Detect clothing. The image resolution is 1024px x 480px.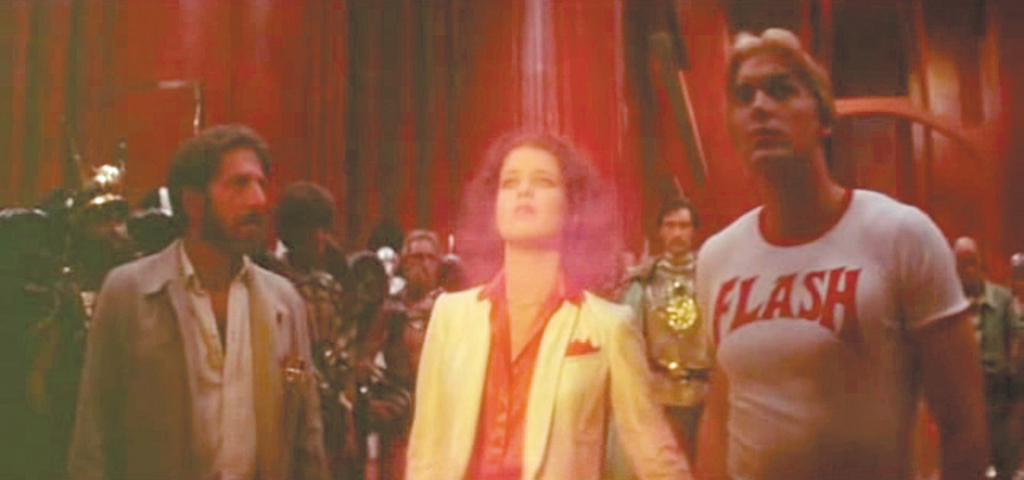
(x1=390, y1=262, x2=720, y2=478).
